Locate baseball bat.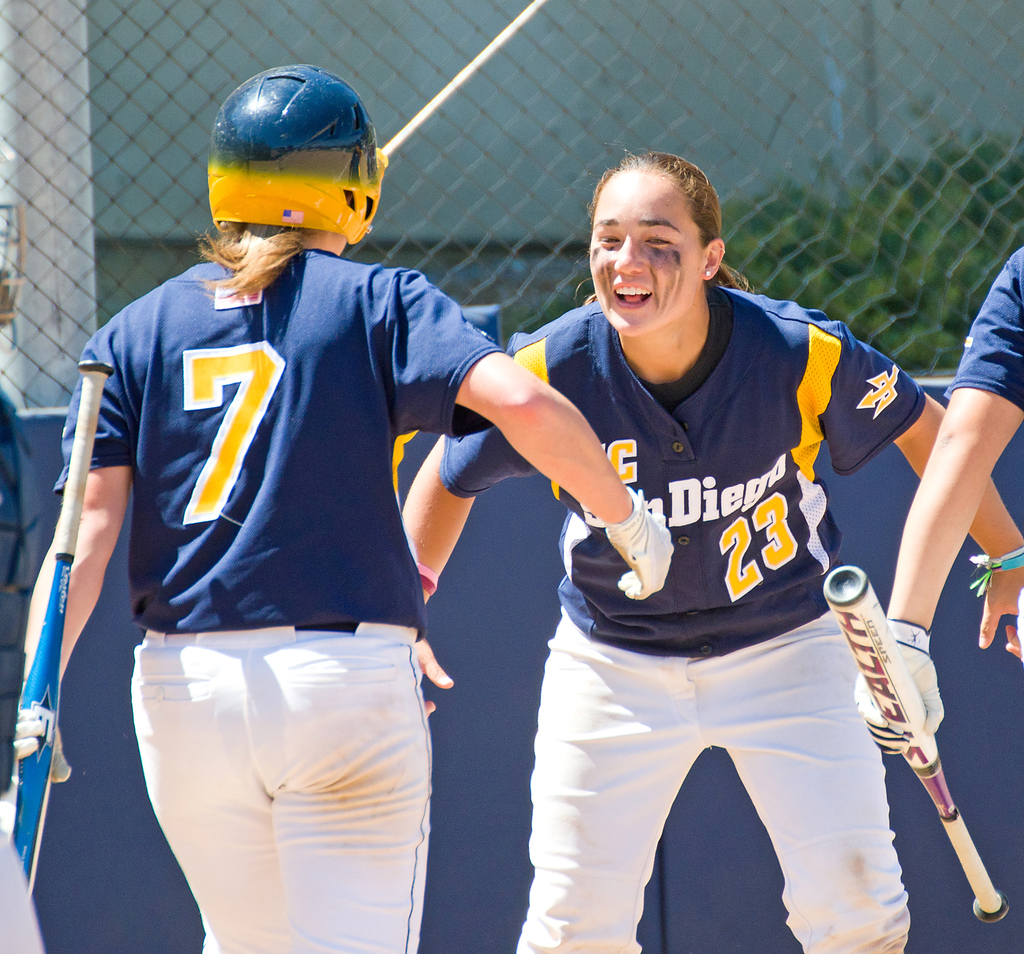
Bounding box: l=820, t=564, r=1008, b=928.
